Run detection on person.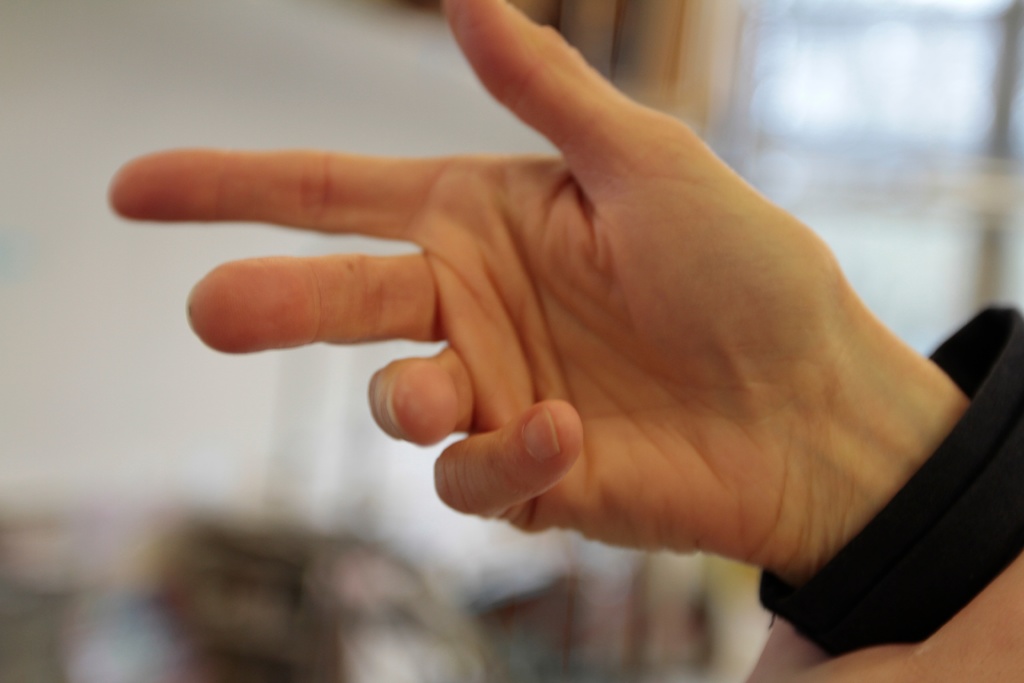
Result: locate(104, 0, 1023, 682).
